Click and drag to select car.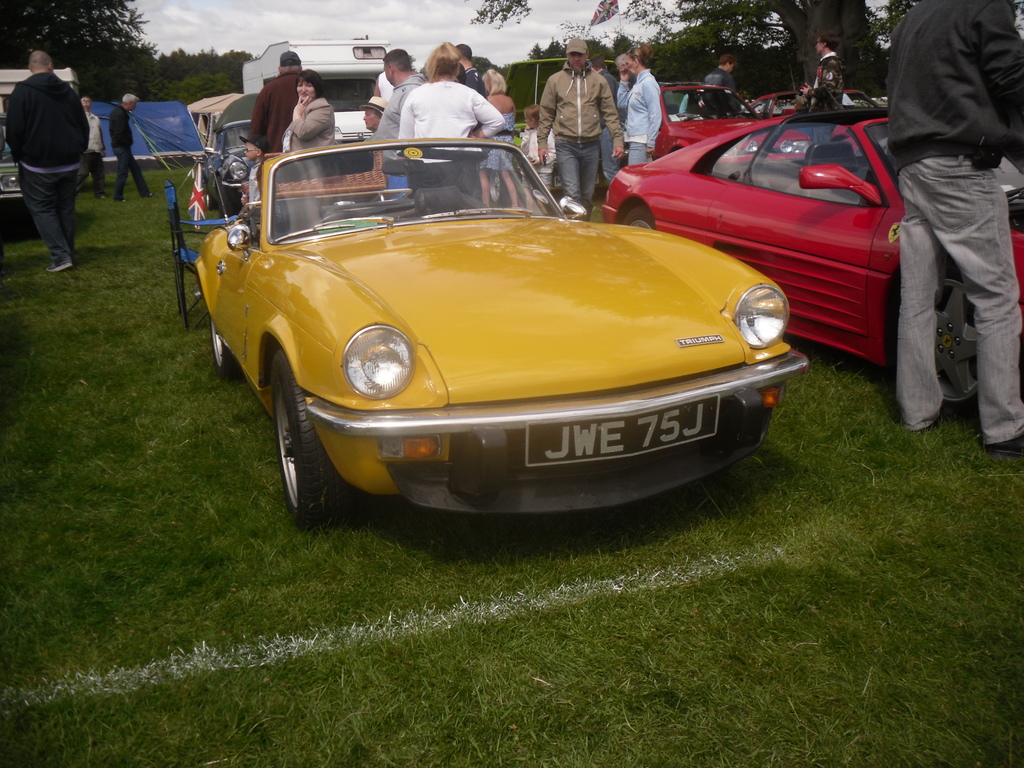
Selection: (x1=595, y1=102, x2=1023, y2=408).
